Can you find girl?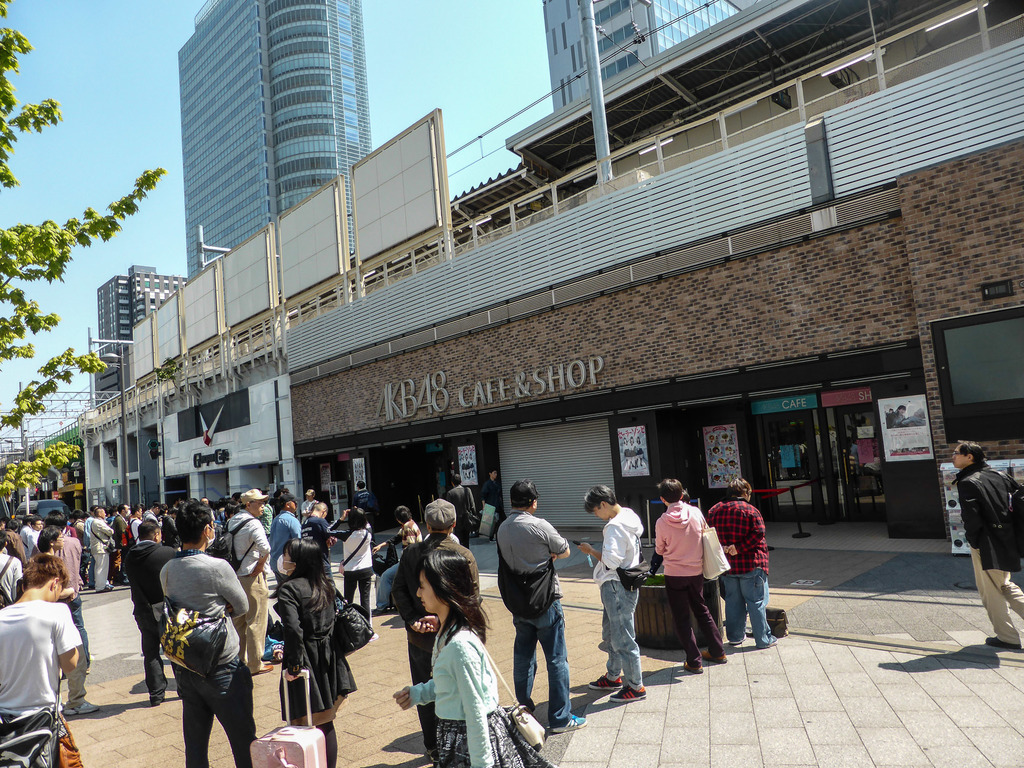
Yes, bounding box: locate(266, 536, 353, 767).
